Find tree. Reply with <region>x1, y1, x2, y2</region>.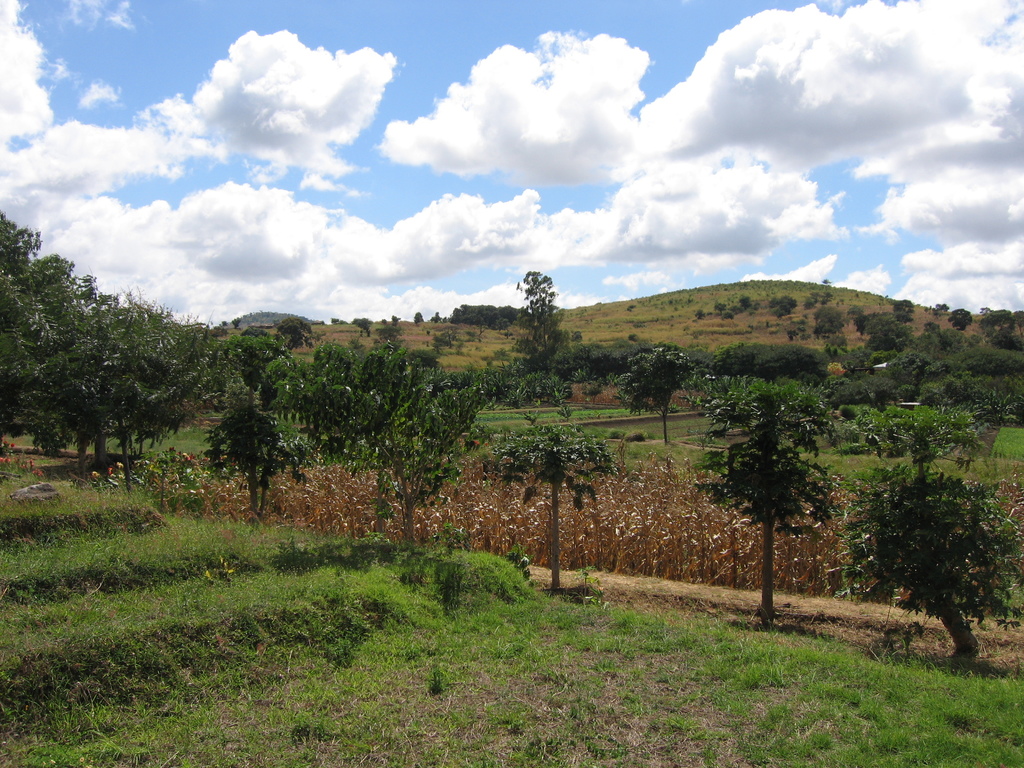
<region>854, 317, 865, 333</region>.
